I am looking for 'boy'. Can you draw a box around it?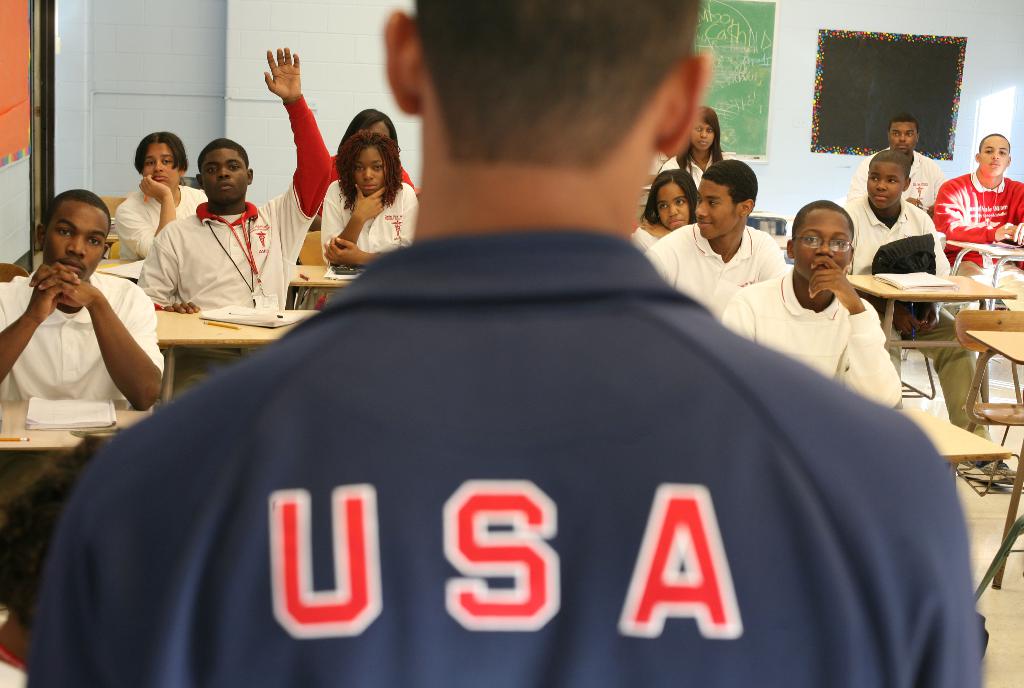
Sure, the bounding box is 723,200,900,416.
